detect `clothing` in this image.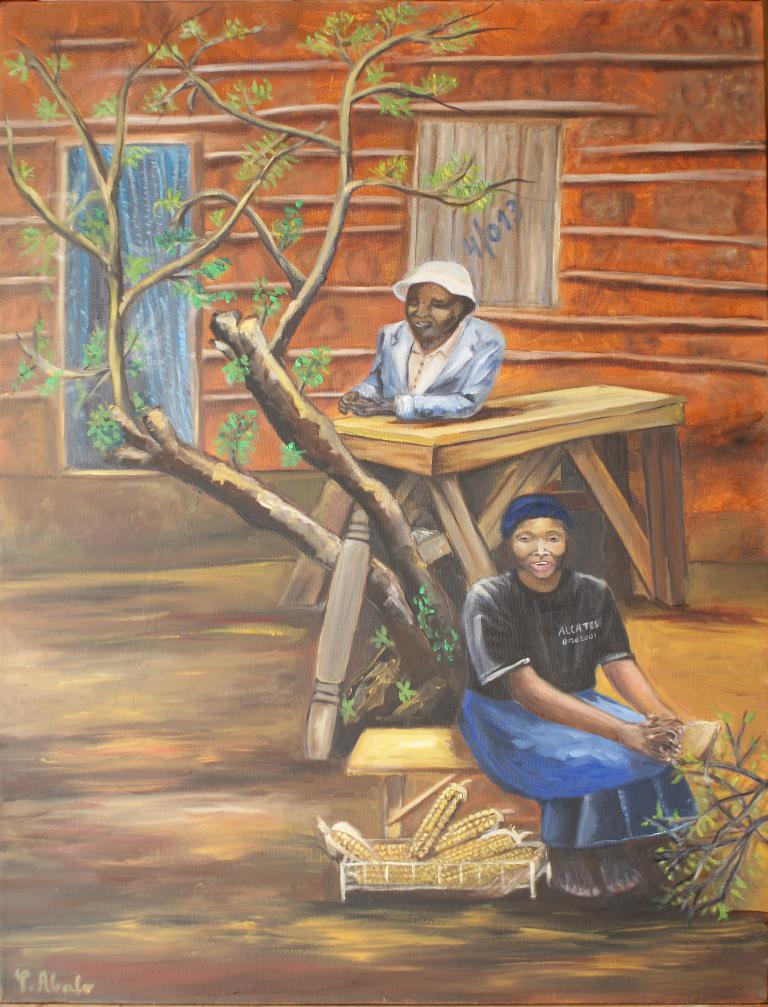
Detection: (left=461, top=566, right=700, bottom=850).
